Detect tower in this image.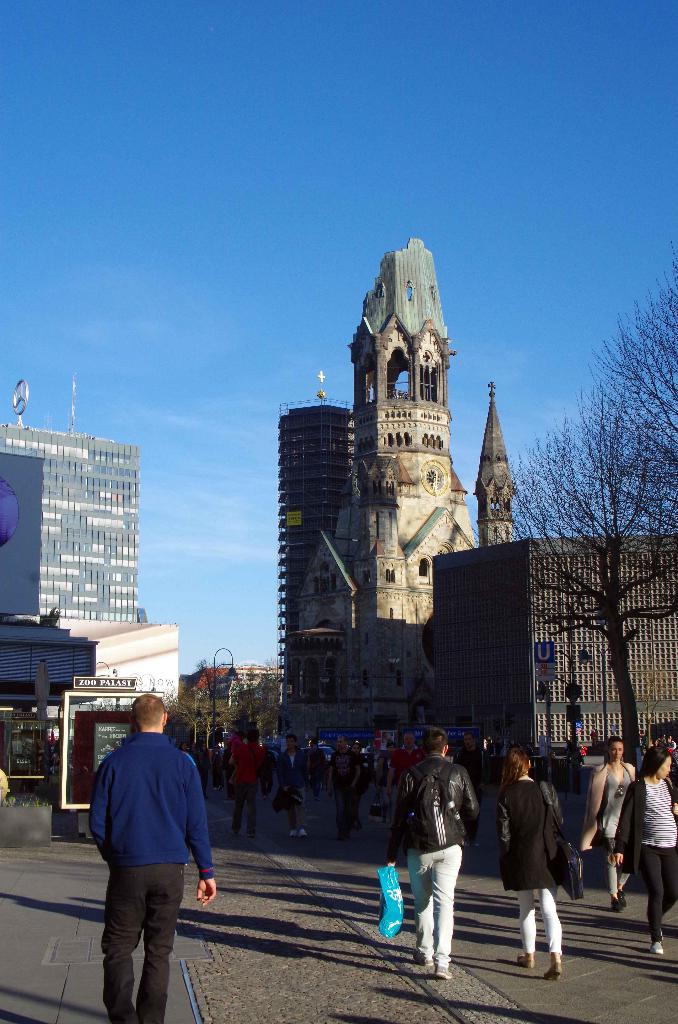
Detection: left=258, top=404, right=358, bottom=720.
